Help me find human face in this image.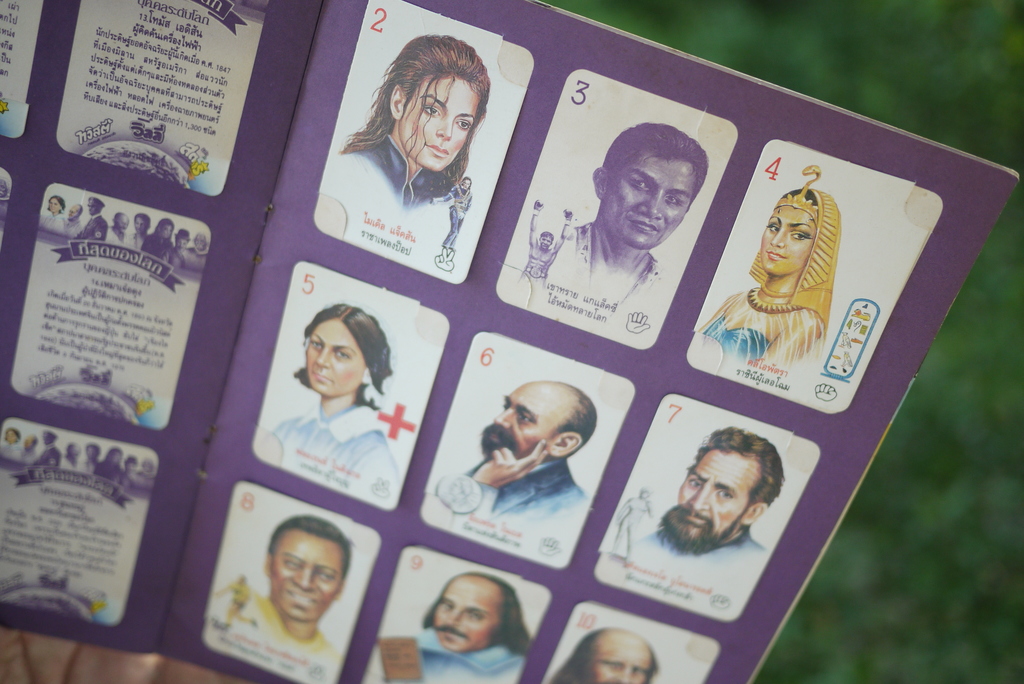
Found it: (x1=273, y1=528, x2=345, y2=623).
